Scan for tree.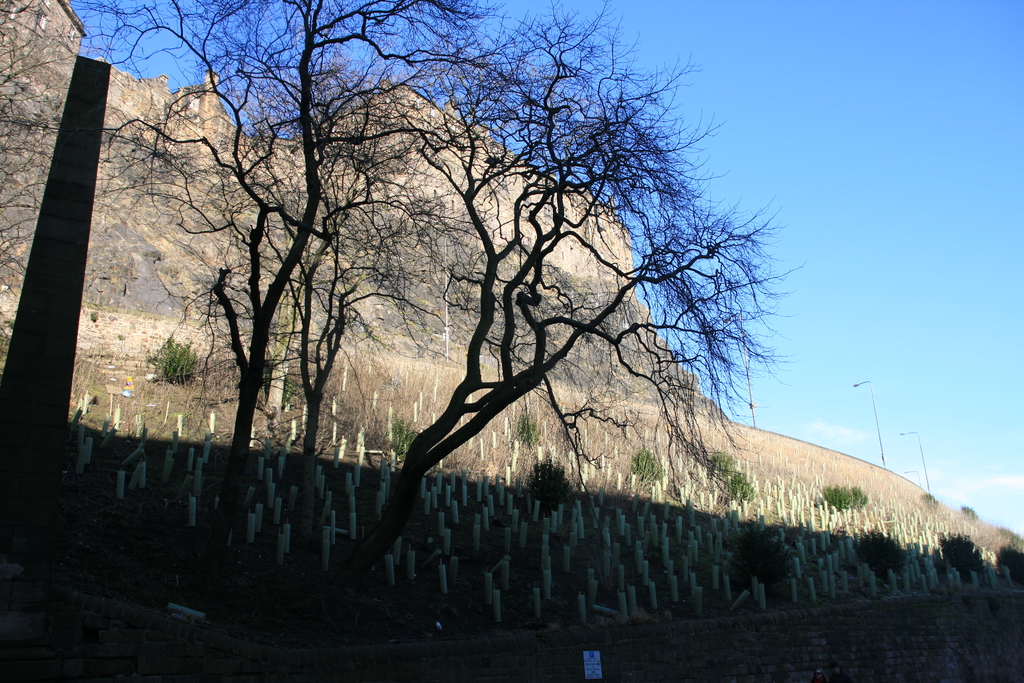
Scan result: crop(47, 0, 575, 534).
